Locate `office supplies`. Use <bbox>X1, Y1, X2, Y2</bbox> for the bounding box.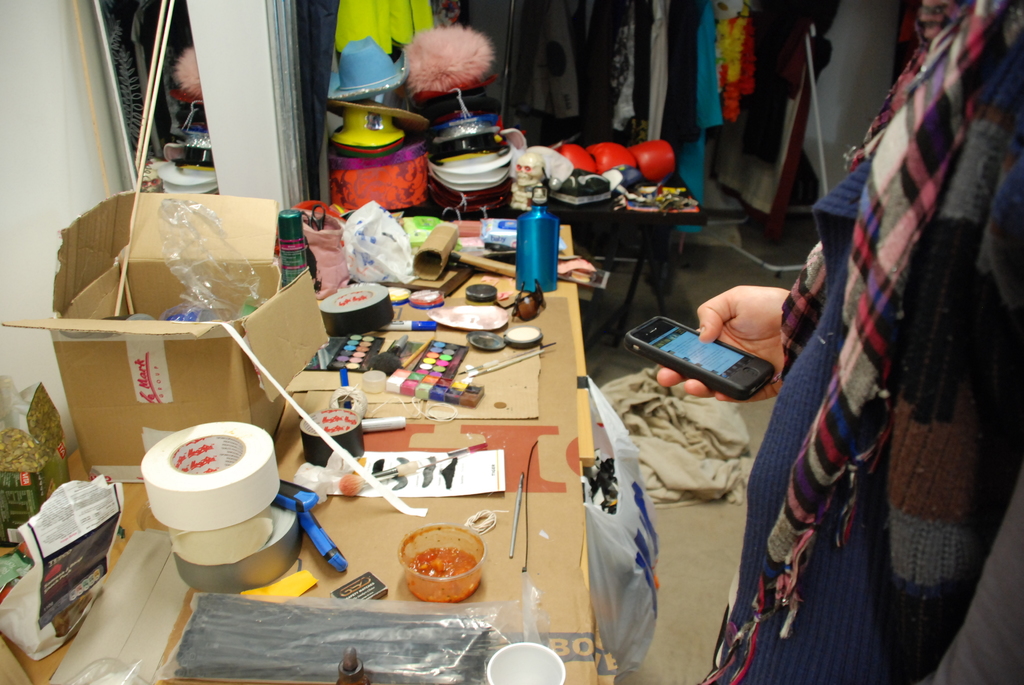
<bbox>460, 282, 491, 294</bbox>.
